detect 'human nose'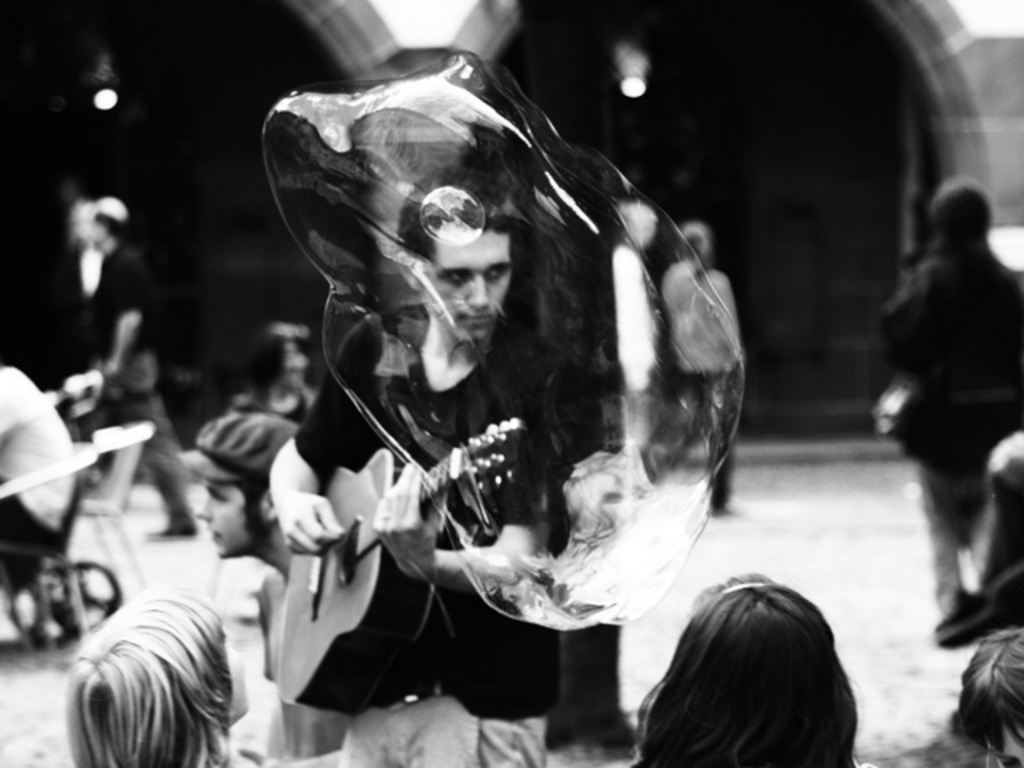
l=464, t=275, r=490, b=310
